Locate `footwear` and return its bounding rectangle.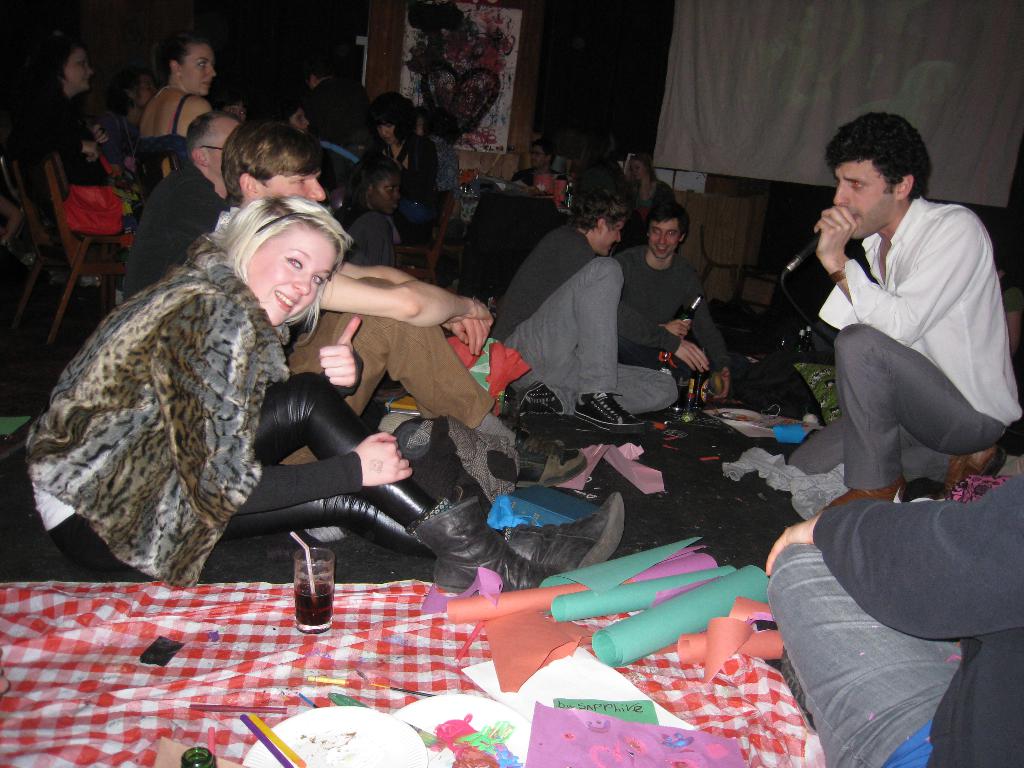
429, 491, 628, 593.
